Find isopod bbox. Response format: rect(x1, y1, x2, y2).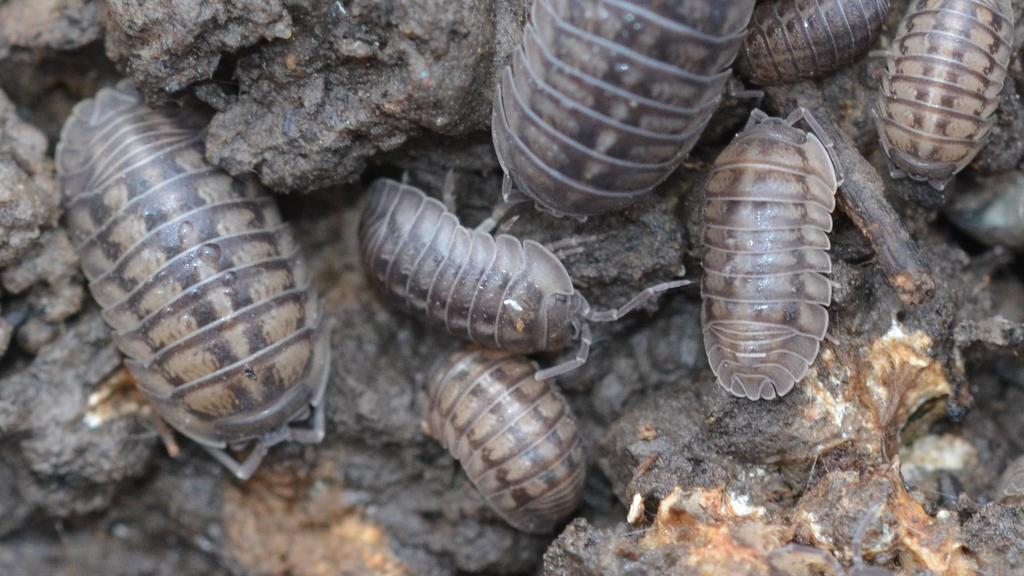
rect(53, 77, 335, 484).
